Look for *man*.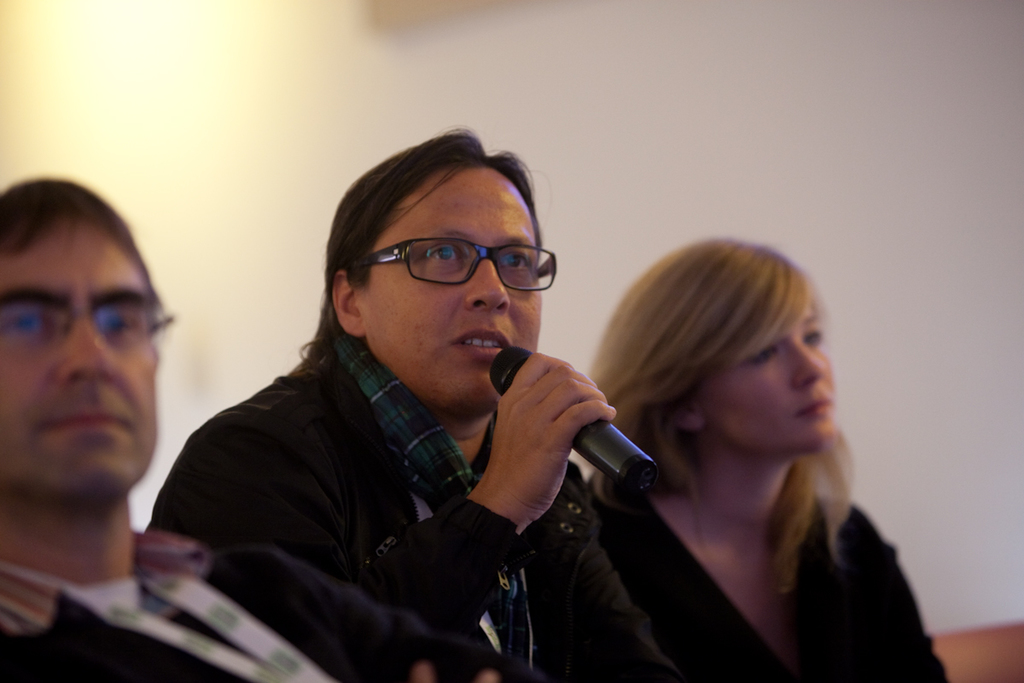
Found: 0, 176, 539, 682.
